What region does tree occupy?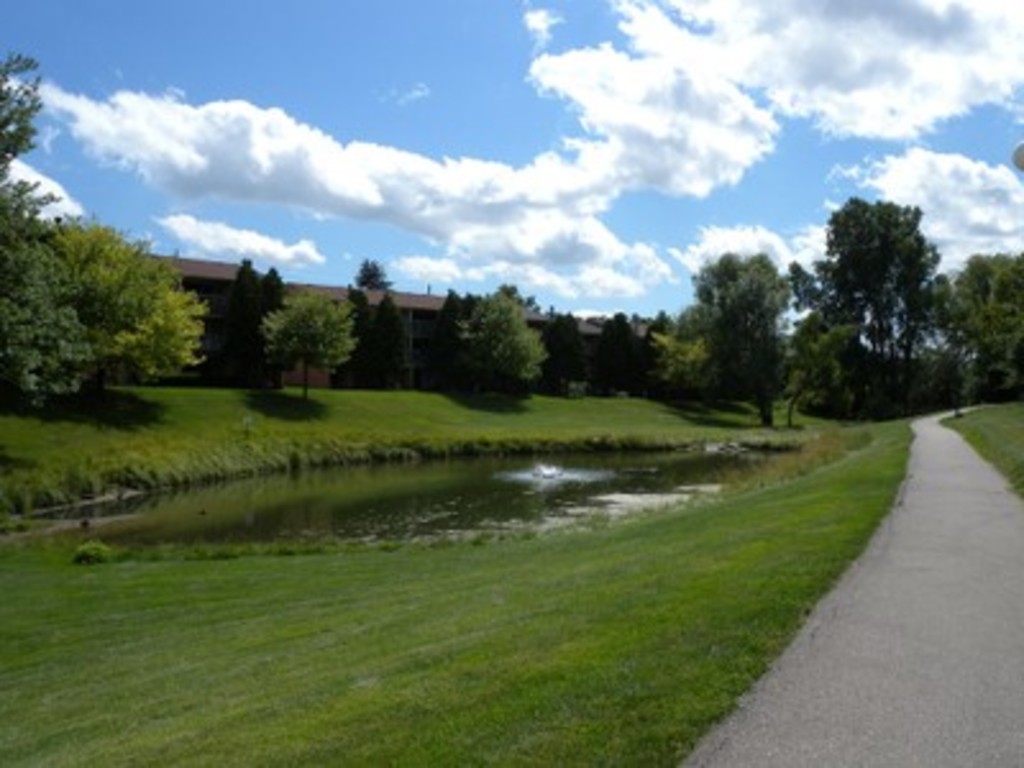
BBox(668, 248, 806, 415).
